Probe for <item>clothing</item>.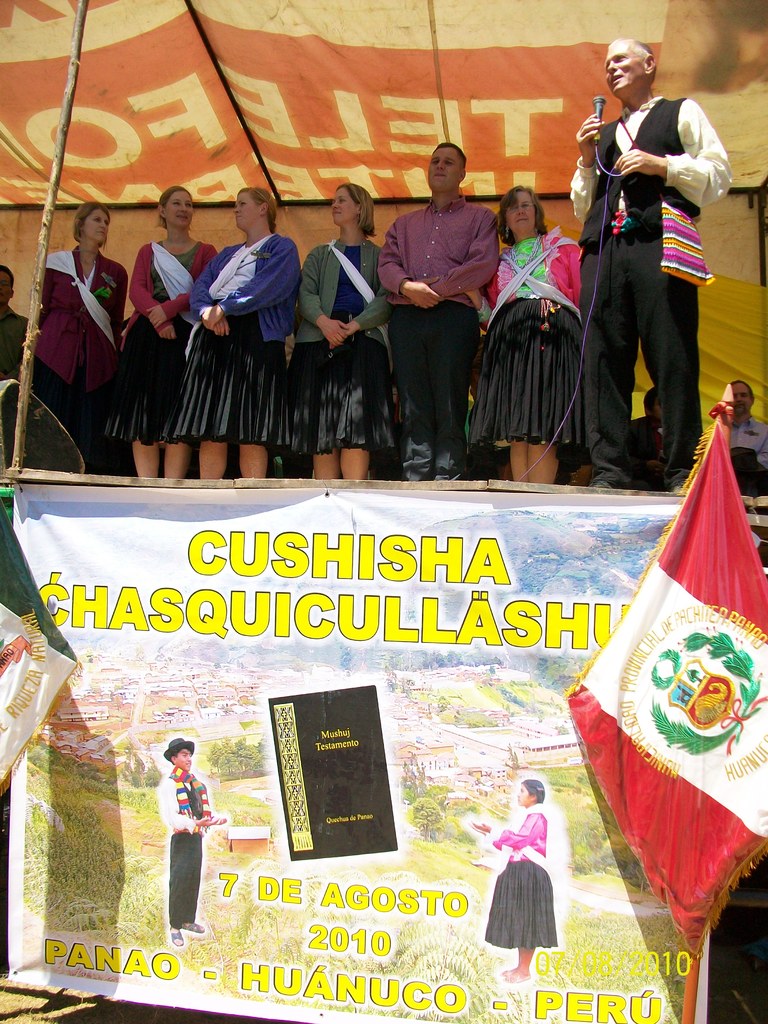
Probe result: bbox(301, 230, 385, 449).
